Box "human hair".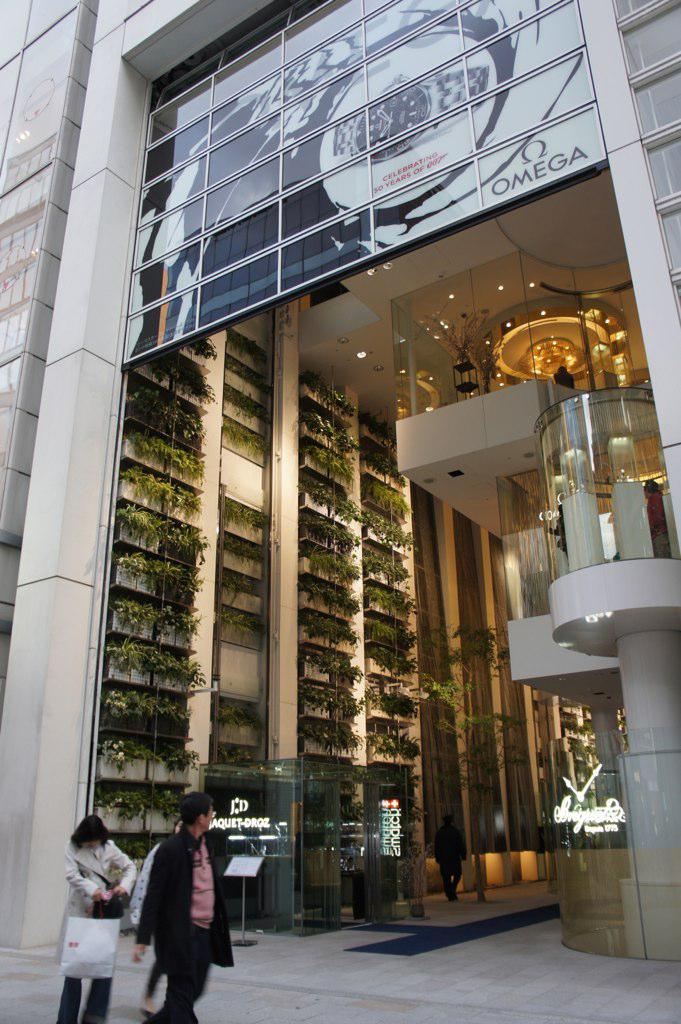
locate(177, 784, 213, 825).
